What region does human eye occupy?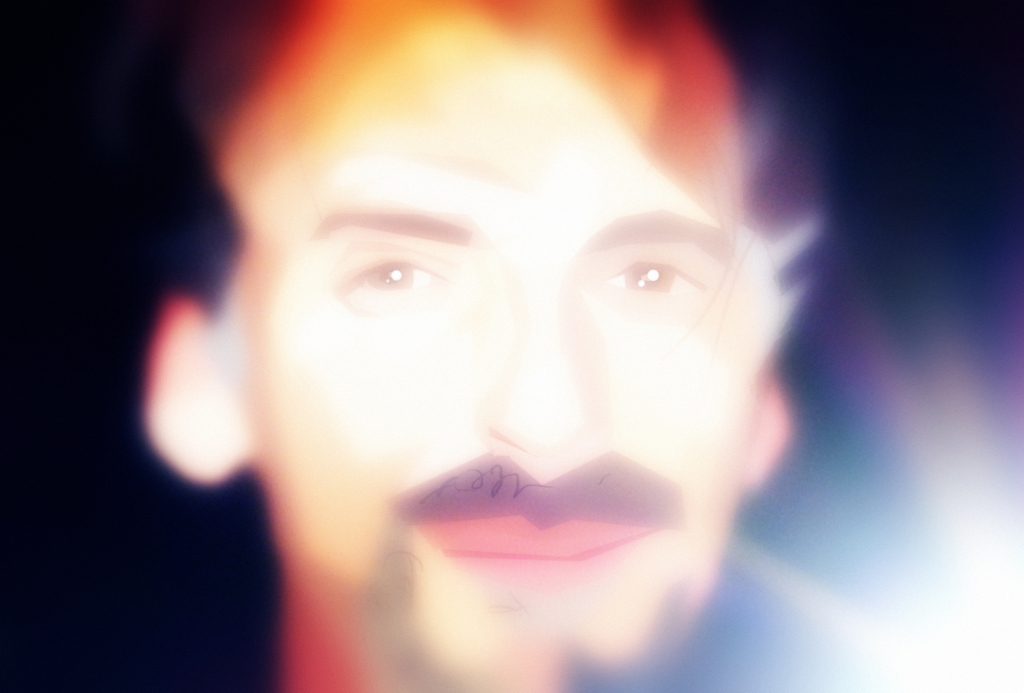
box(609, 246, 708, 298).
